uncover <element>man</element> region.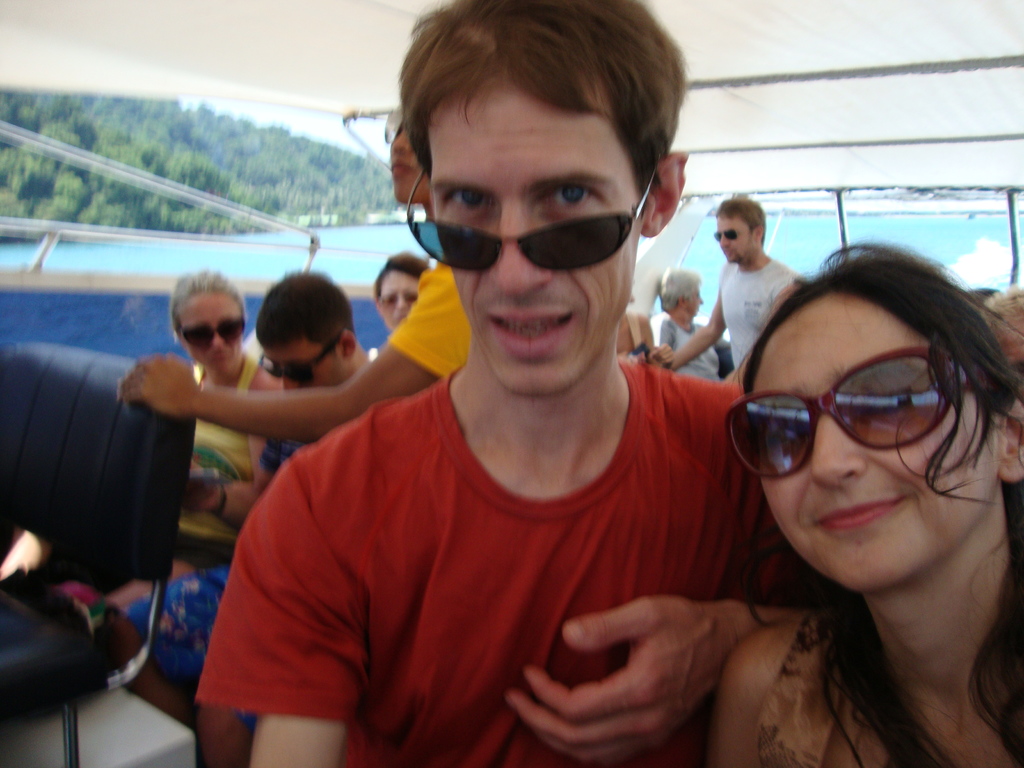
Uncovered: 193/0/856/767.
